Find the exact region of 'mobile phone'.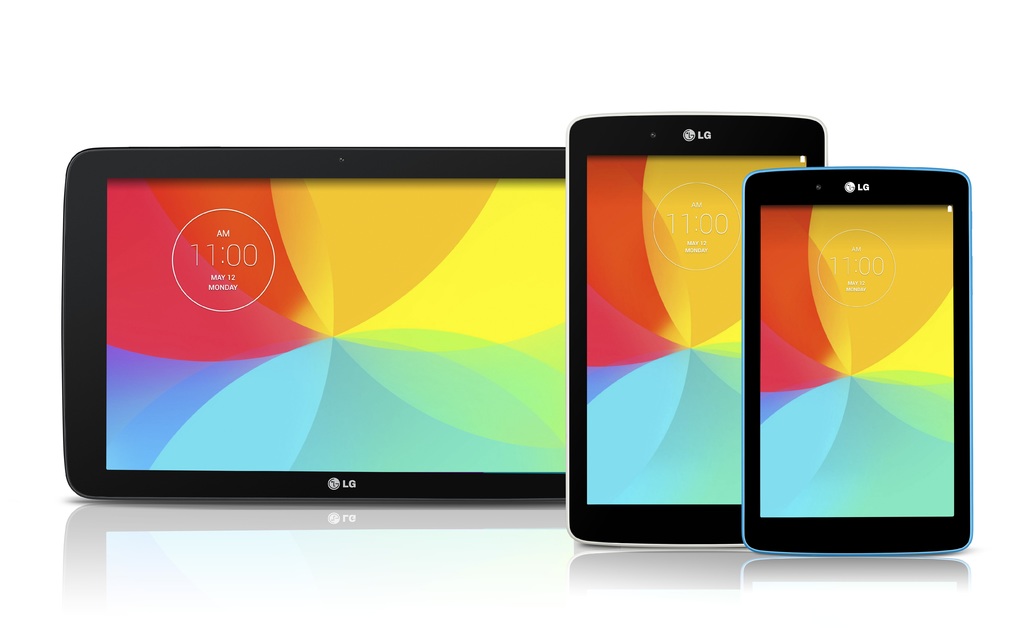
Exact region: rect(561, 107, 833, 549).
